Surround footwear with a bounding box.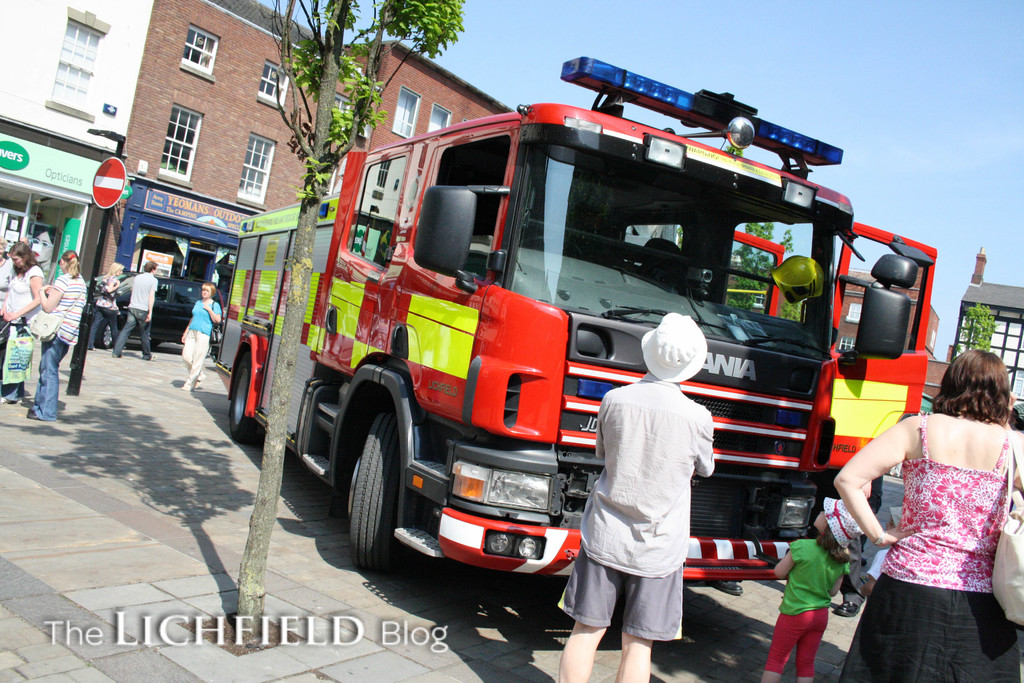
crop(146, 352, 156, 361).
